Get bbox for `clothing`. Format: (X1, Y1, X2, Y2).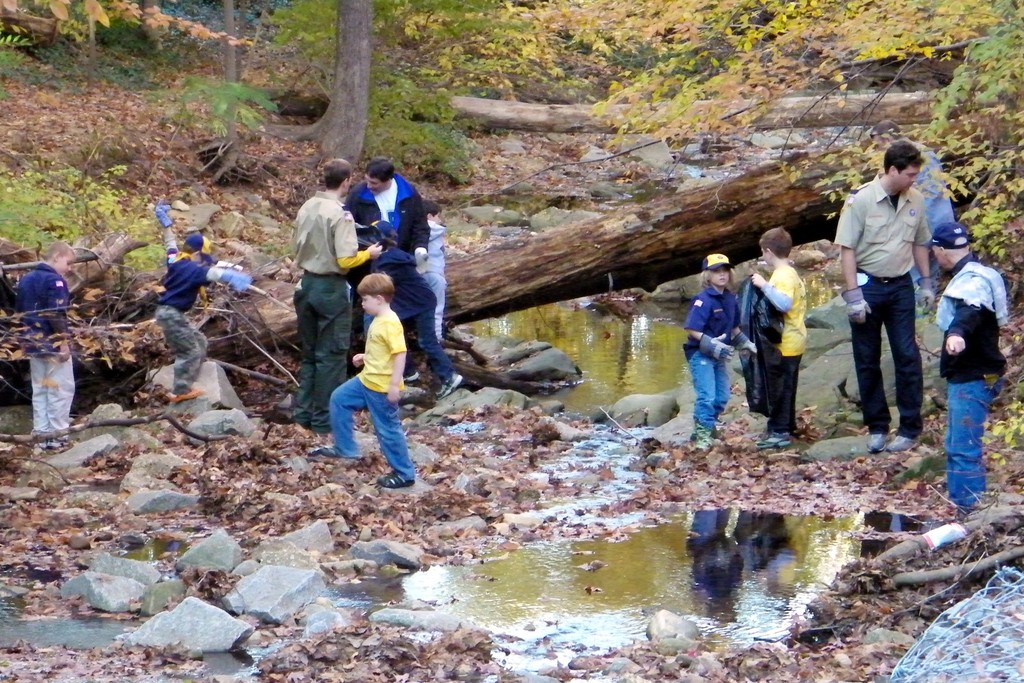
(364, 245, 467, 389).
